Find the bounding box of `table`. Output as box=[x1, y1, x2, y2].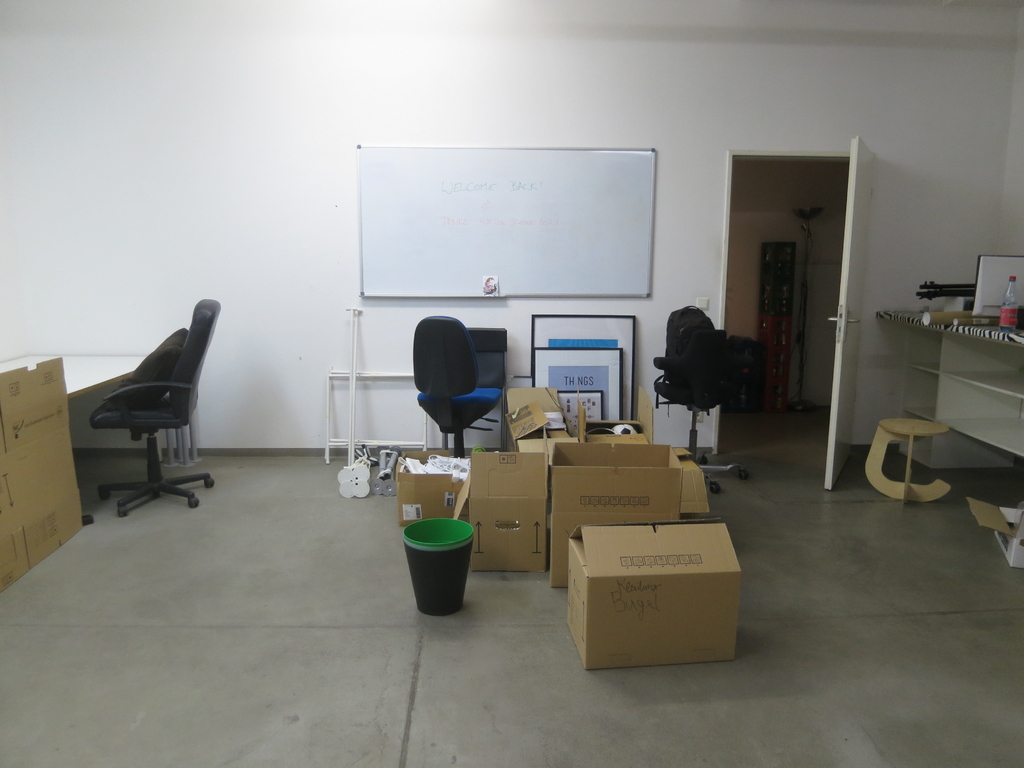
box=[0, 356, 147, 396].
